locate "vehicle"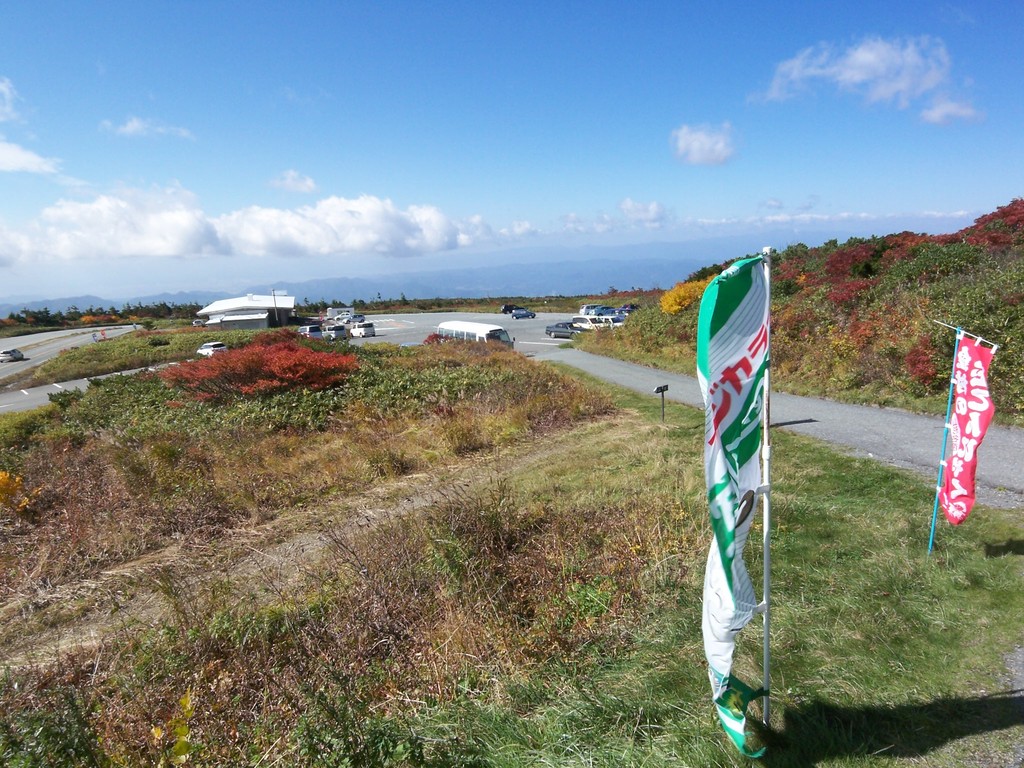
(x1=439, y1=321, x2=517, y2=352)
